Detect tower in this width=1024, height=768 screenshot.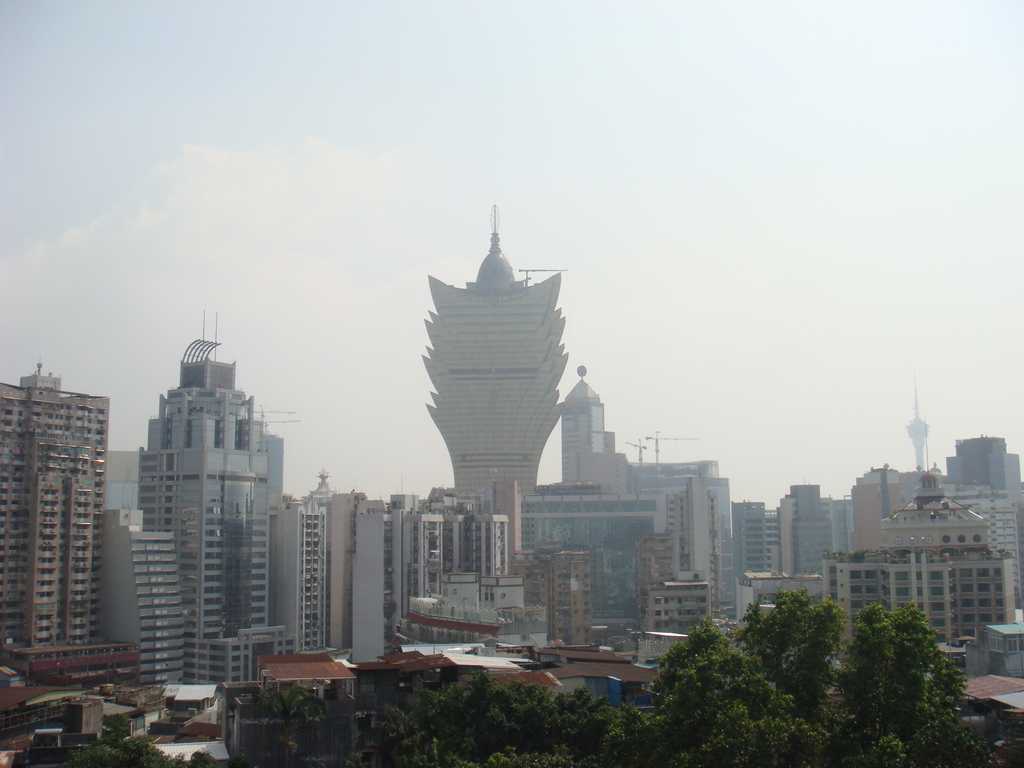
Detection: [left=138, top=343, right=272, bottom=680].
